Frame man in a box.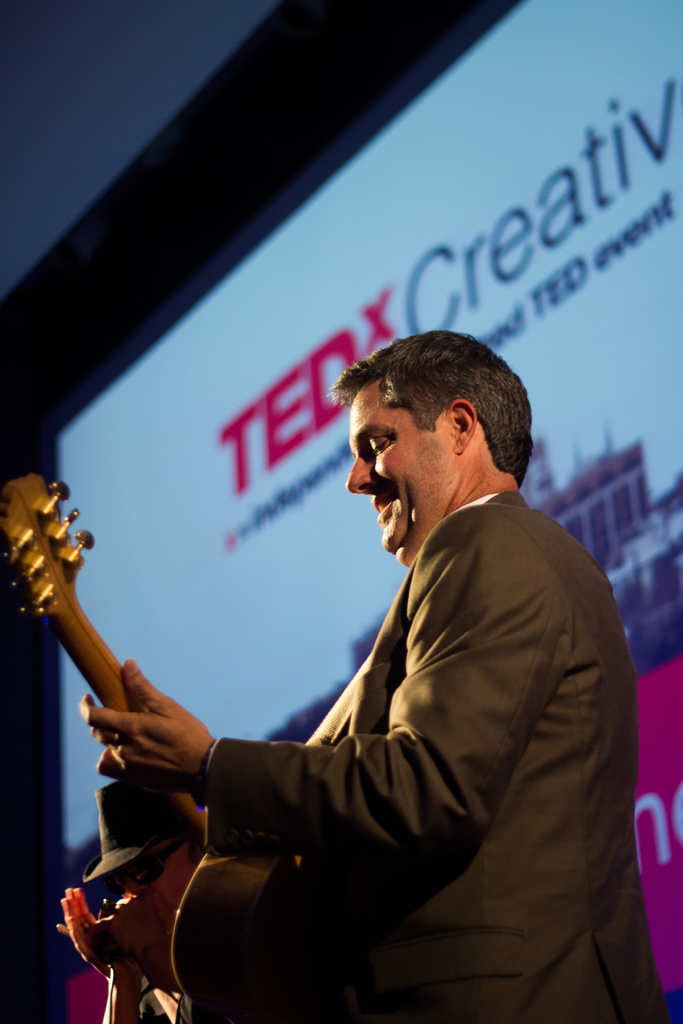
pyautogui.locateOnScreen(89, 298, 636, 1012).
